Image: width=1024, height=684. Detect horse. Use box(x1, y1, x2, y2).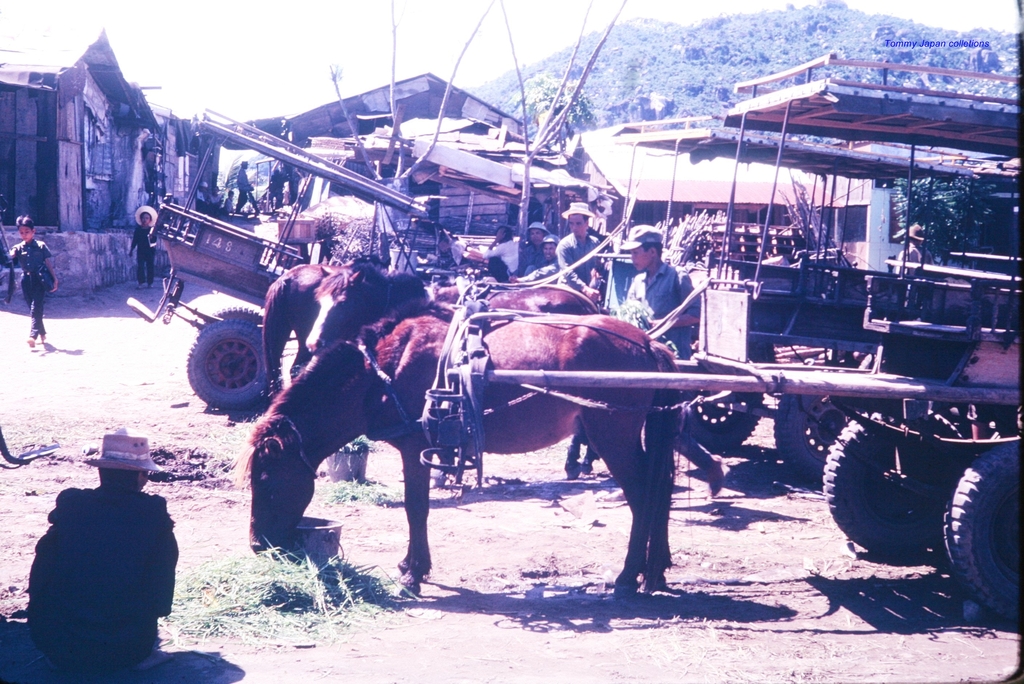
box(246, 296, 682, 594).
